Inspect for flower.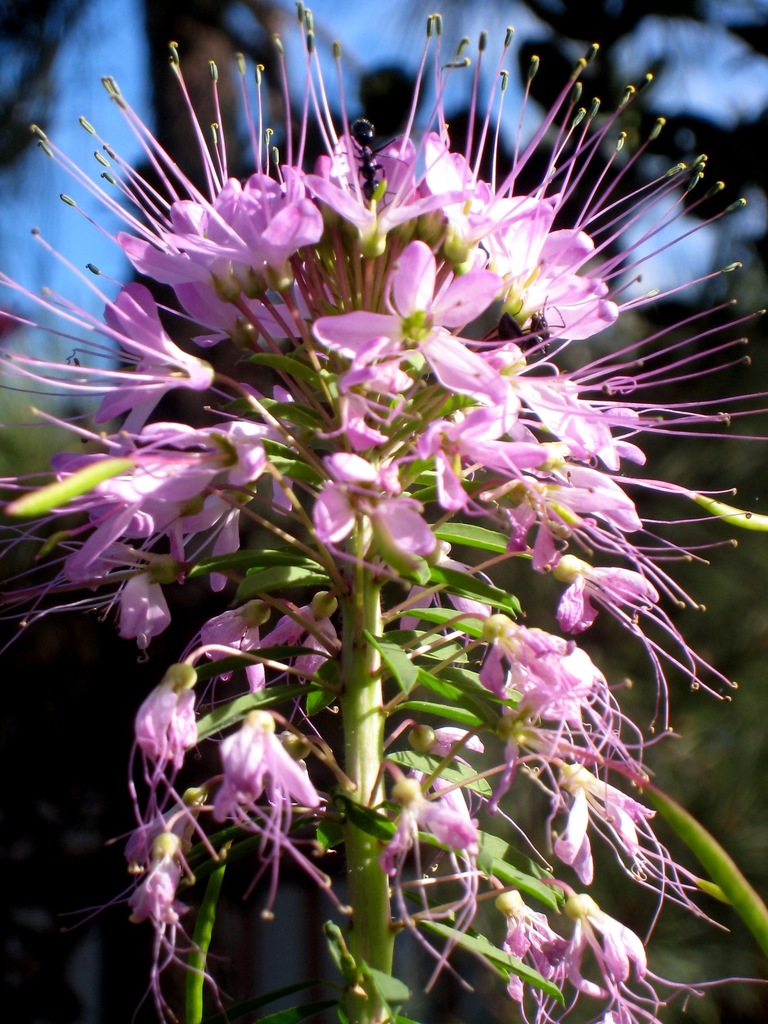
Inspection: [x1=60, y1=59, x2=743, y2=967].
